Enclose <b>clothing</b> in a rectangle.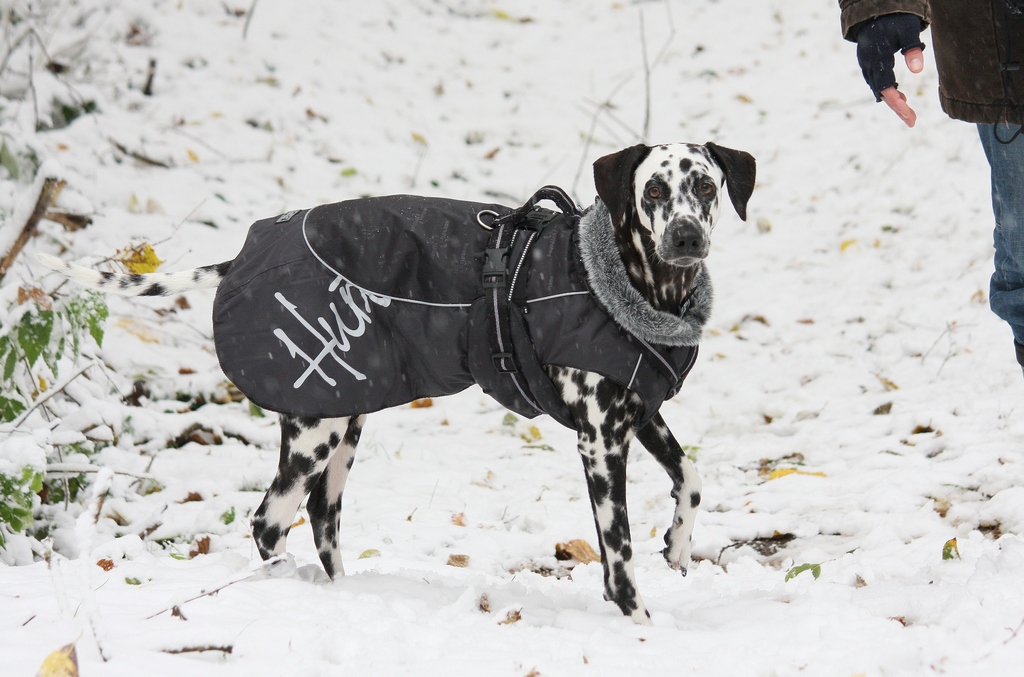
<box>842,0,1023,125</box>.
